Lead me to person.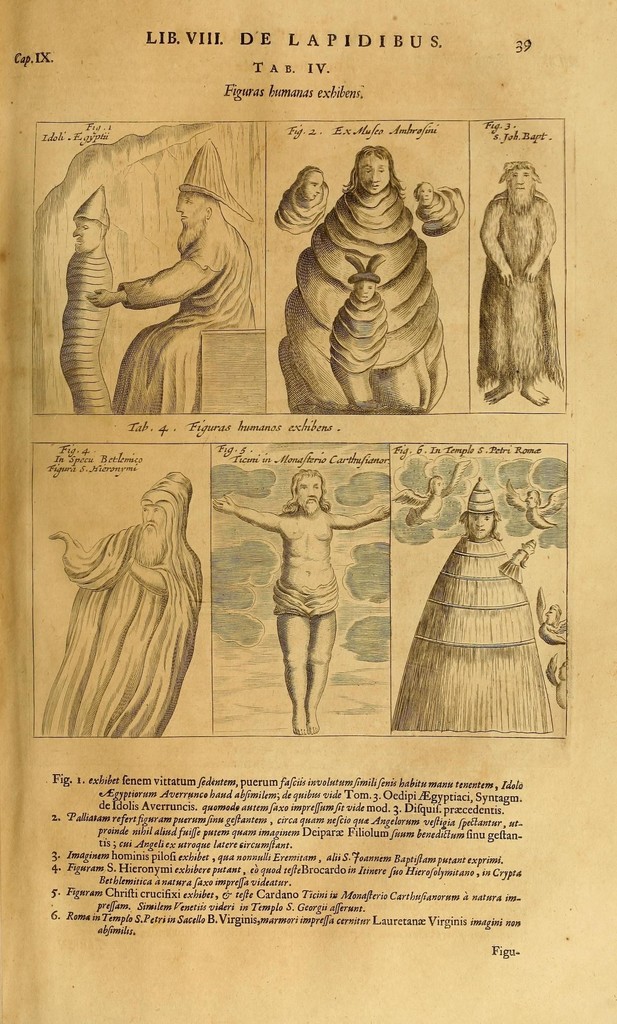
Lead to region(52, 477, 202, 738).
